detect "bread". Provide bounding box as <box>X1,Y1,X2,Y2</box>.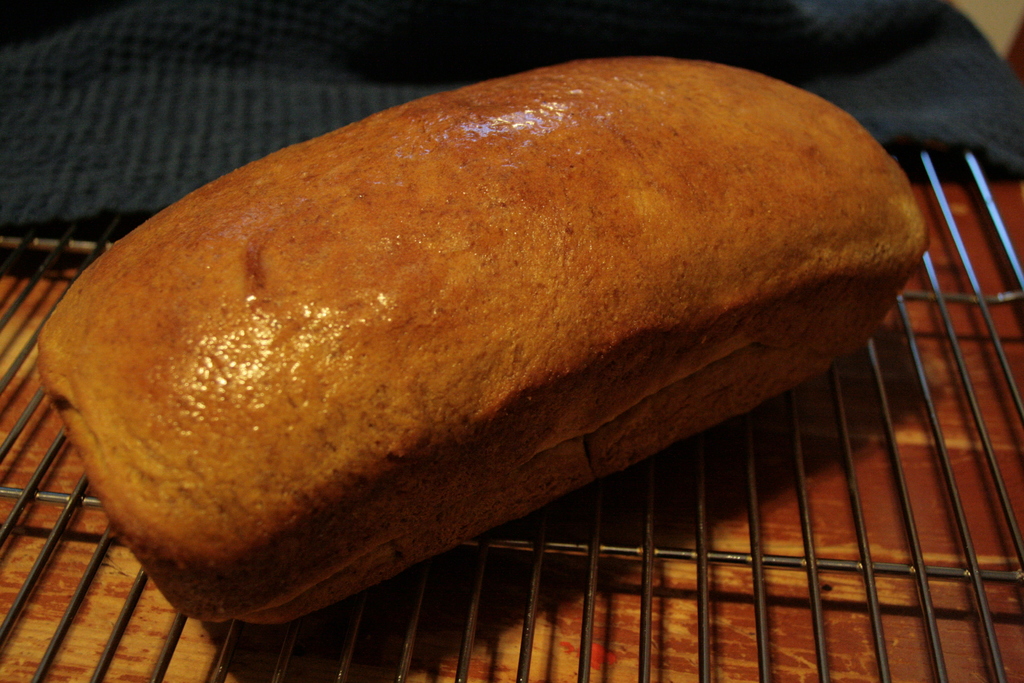
<box>46,52,920,627</box>.
